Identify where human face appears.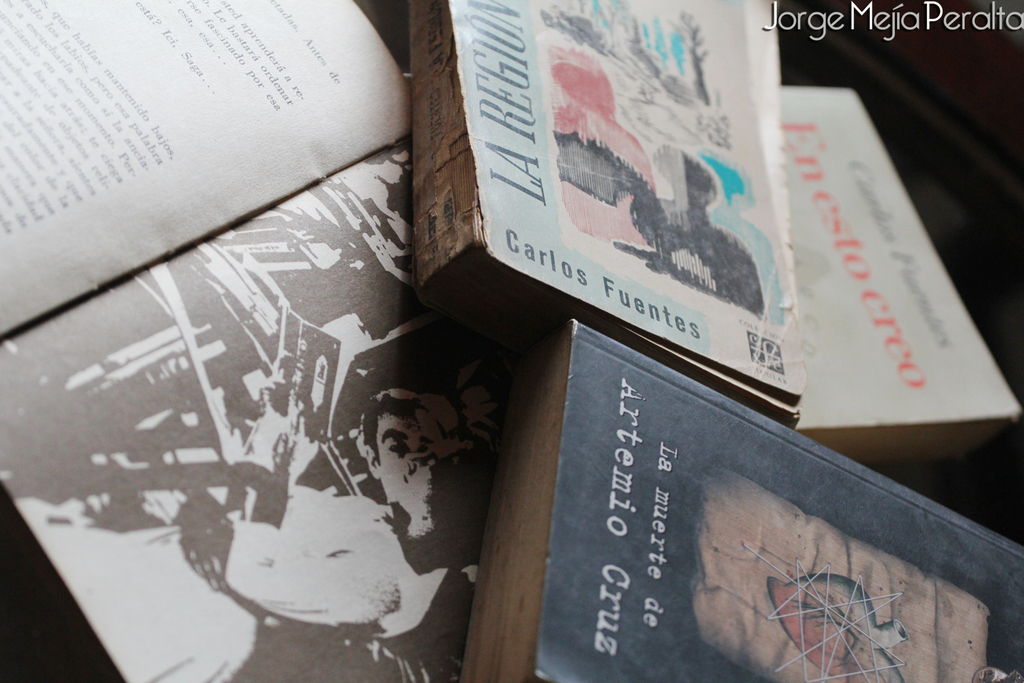
Appears at [left=392, top=445, right=461, bottom=503].
